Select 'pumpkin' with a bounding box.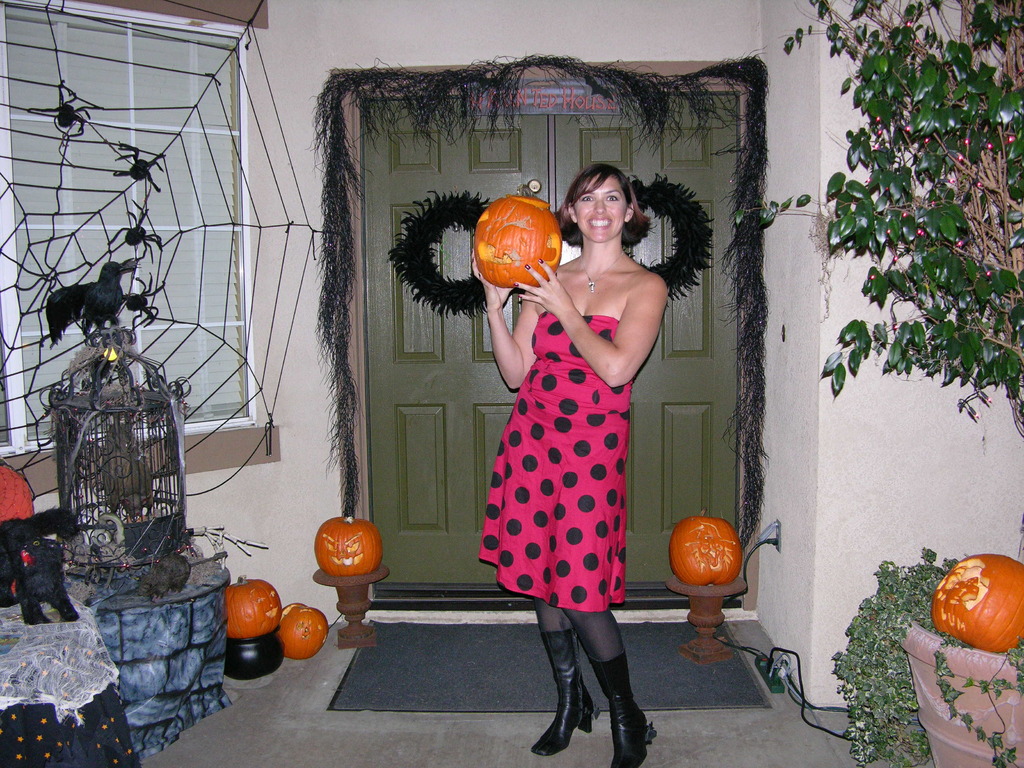
bbox=(474, 196, 565, 281).
